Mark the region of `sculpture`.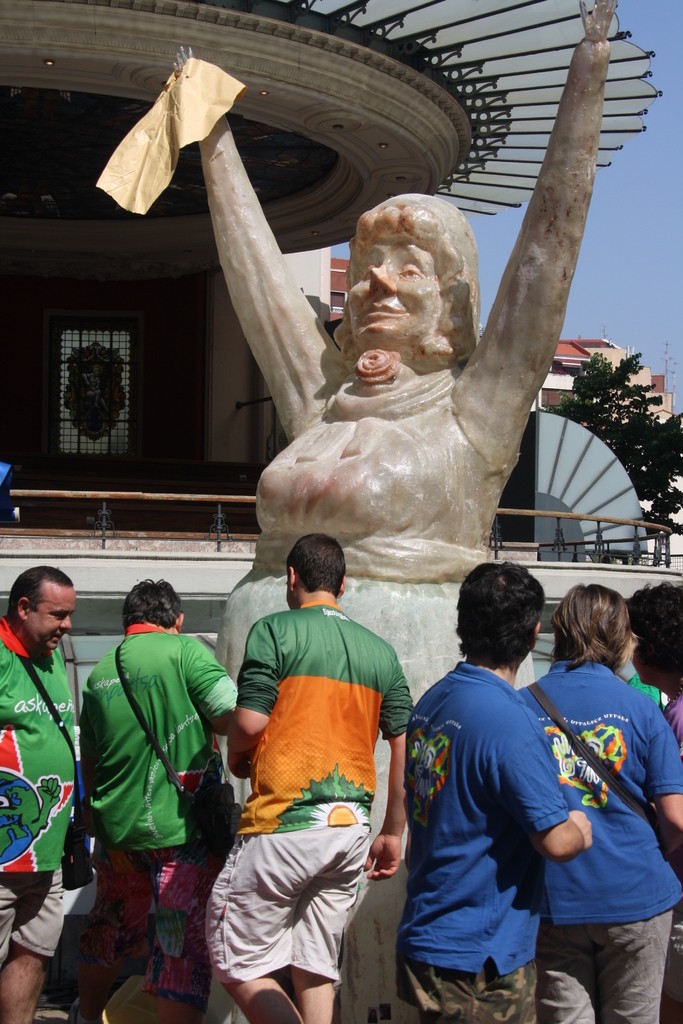
Region: 160/0/618/742.
